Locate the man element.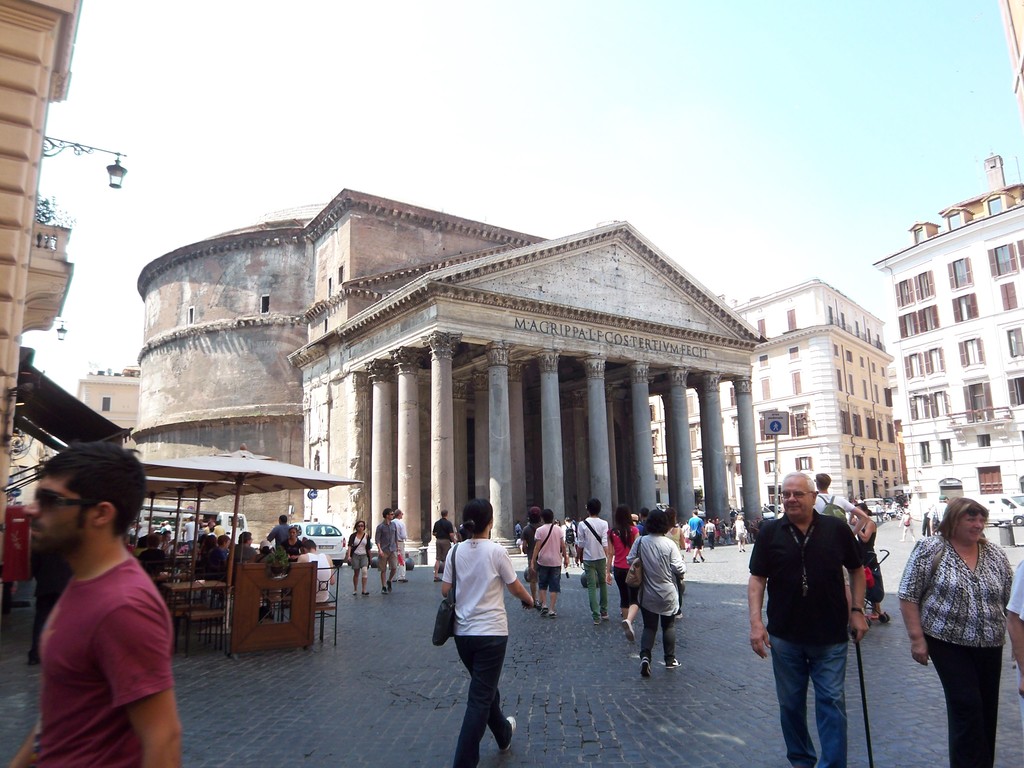
Element bbox: (left=873, top=502, right=885, bottom=522).
